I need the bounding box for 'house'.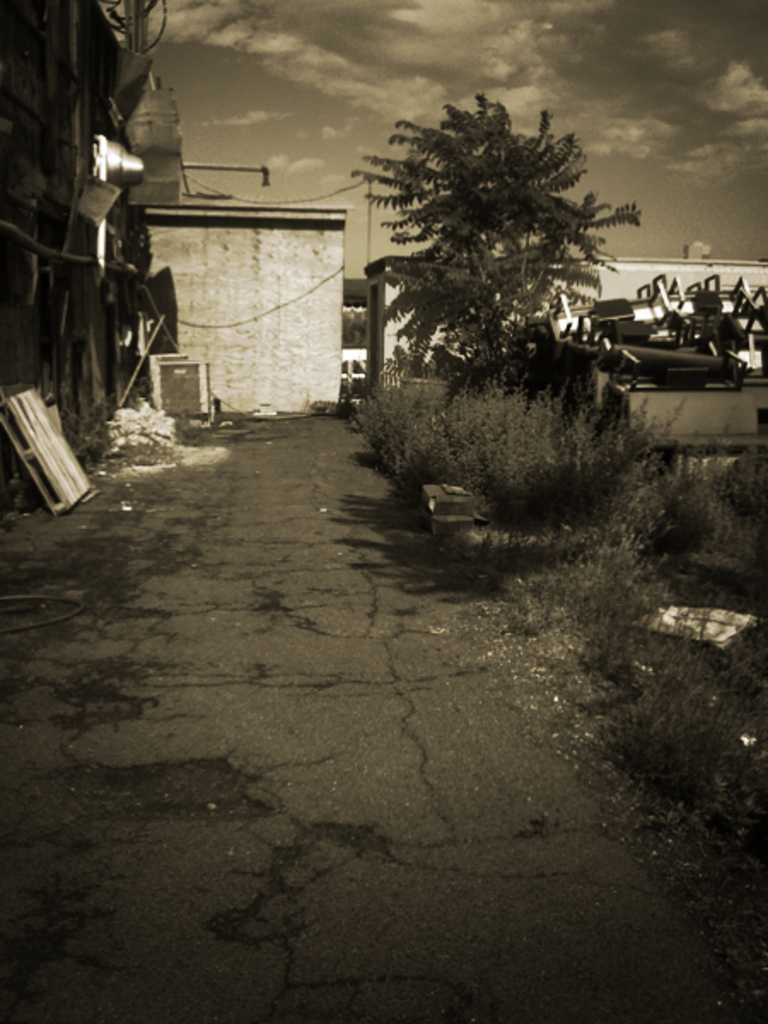
Here it is: [left=0, top=0, right=130, bottom=476].
